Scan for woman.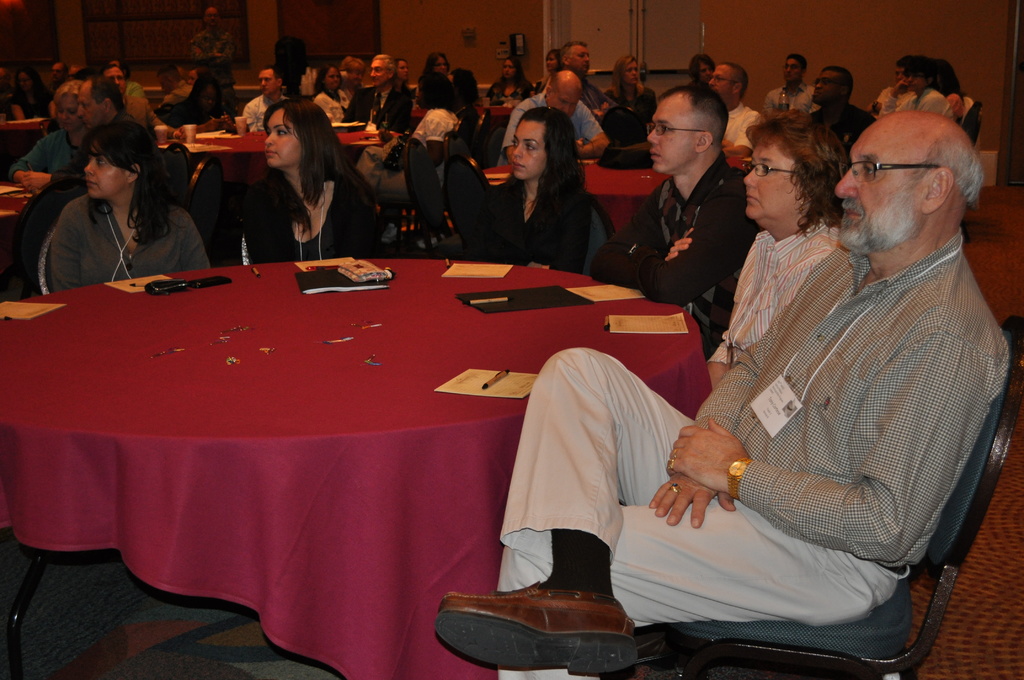
Scan result: box(420, 51, 452, 74).
